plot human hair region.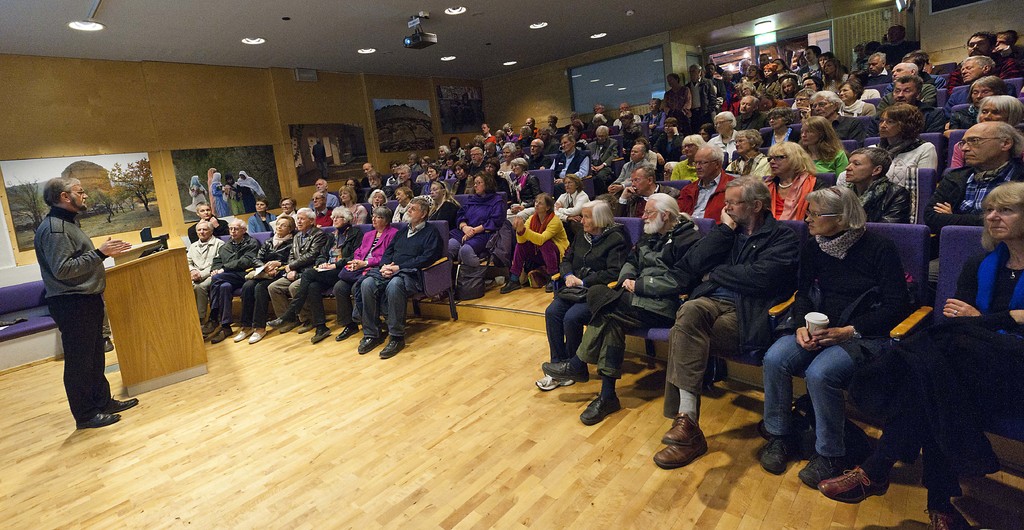
Plotted at l=890, t=25, r=906, b=41.
